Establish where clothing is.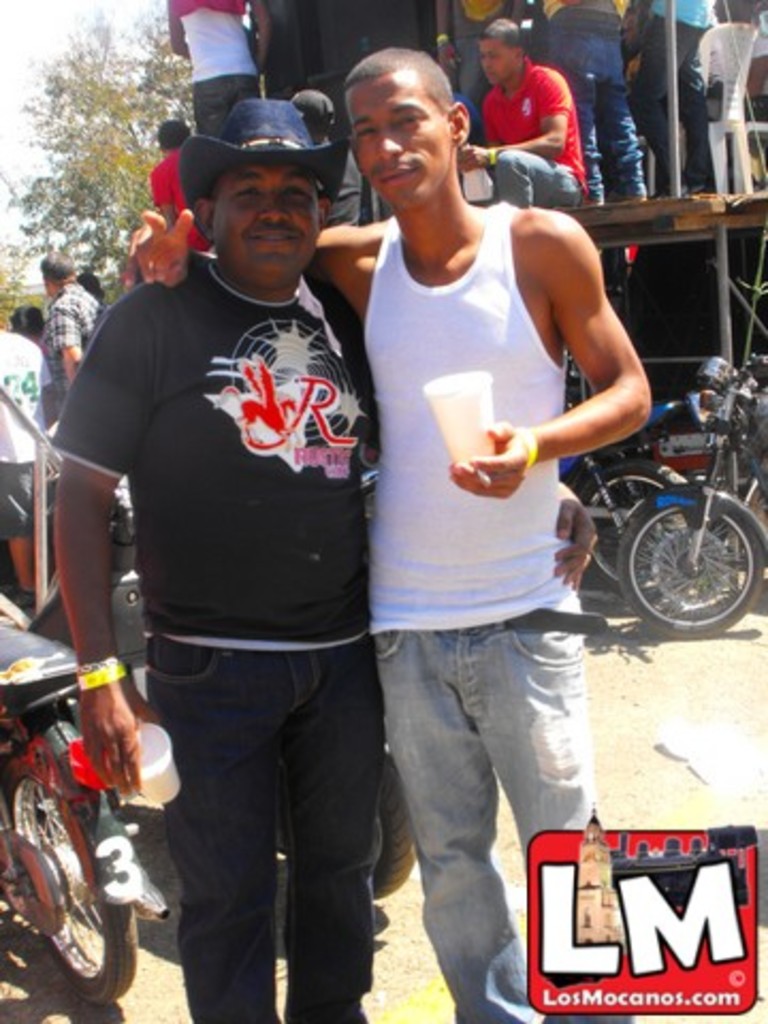
Established at 147,156,198,256.
